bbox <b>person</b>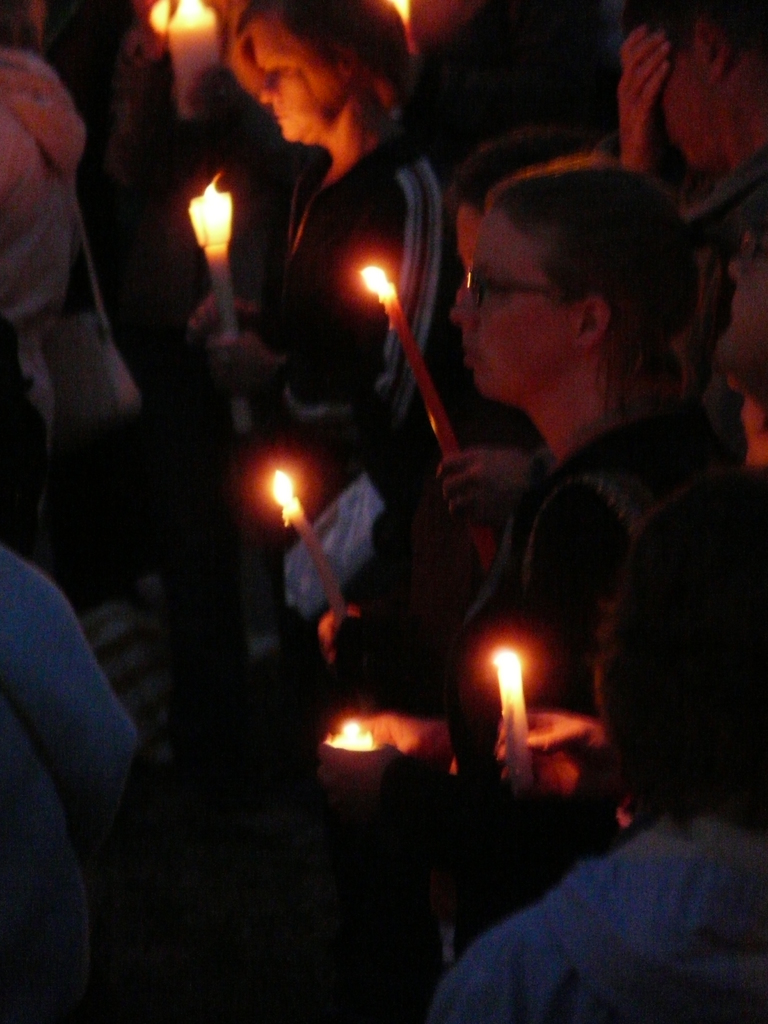
[321, 140, 740, 711]
